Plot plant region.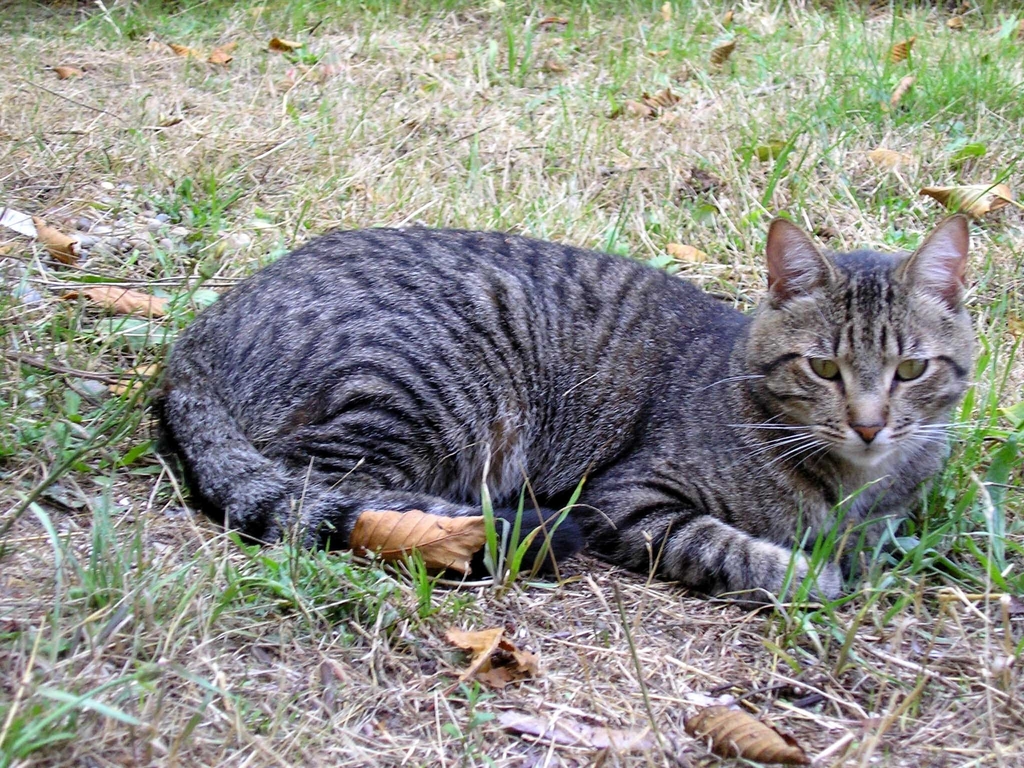
Plotted at l=652, t=0, r=815, b=77.
